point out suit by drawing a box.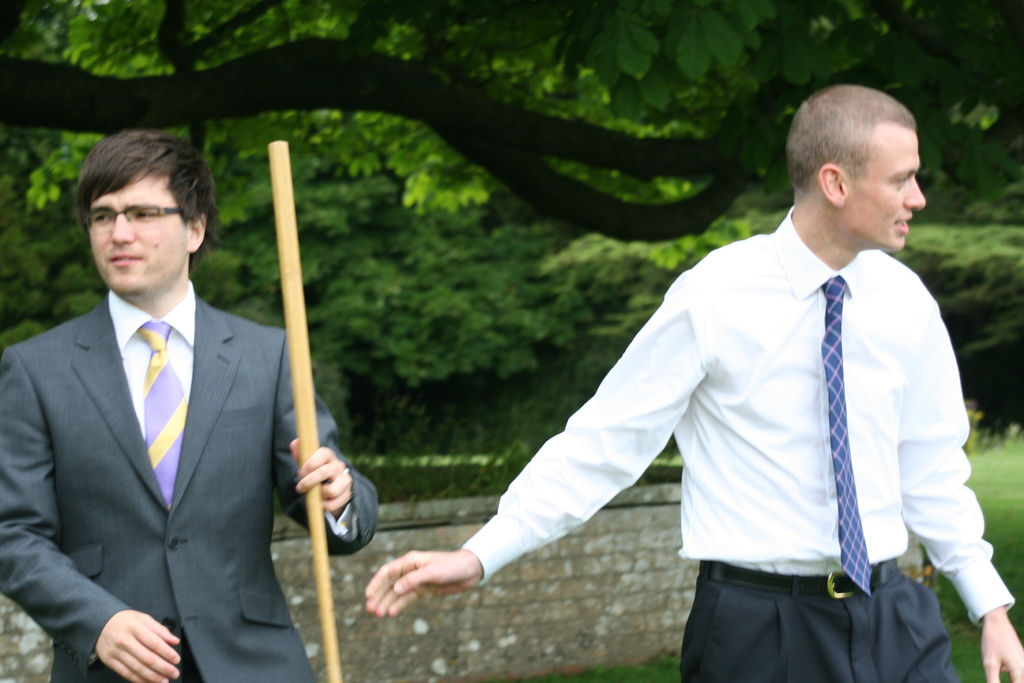
detection(0, 280, 380, 682).
